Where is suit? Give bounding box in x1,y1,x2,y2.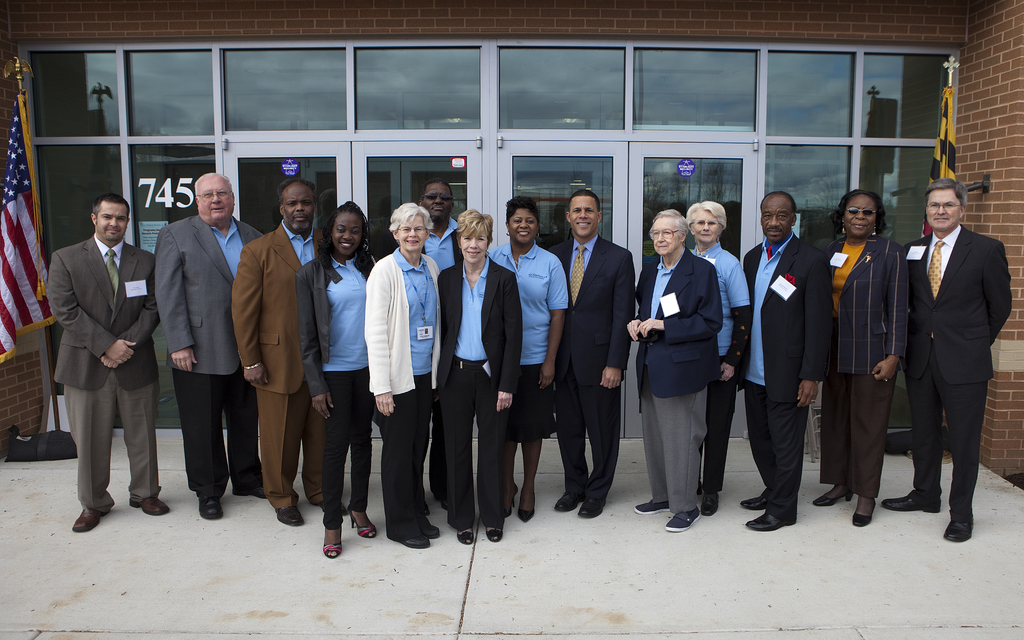
293,243,386,394.
